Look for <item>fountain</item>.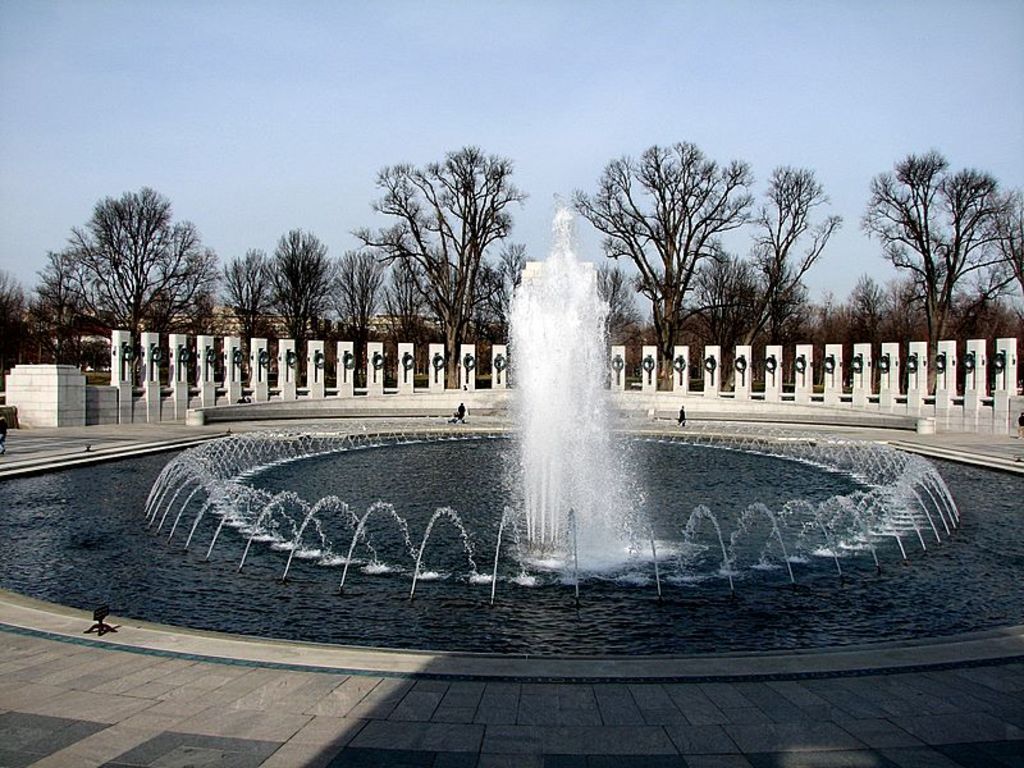
Found: l=0, t=182, r=1023, b=682.
